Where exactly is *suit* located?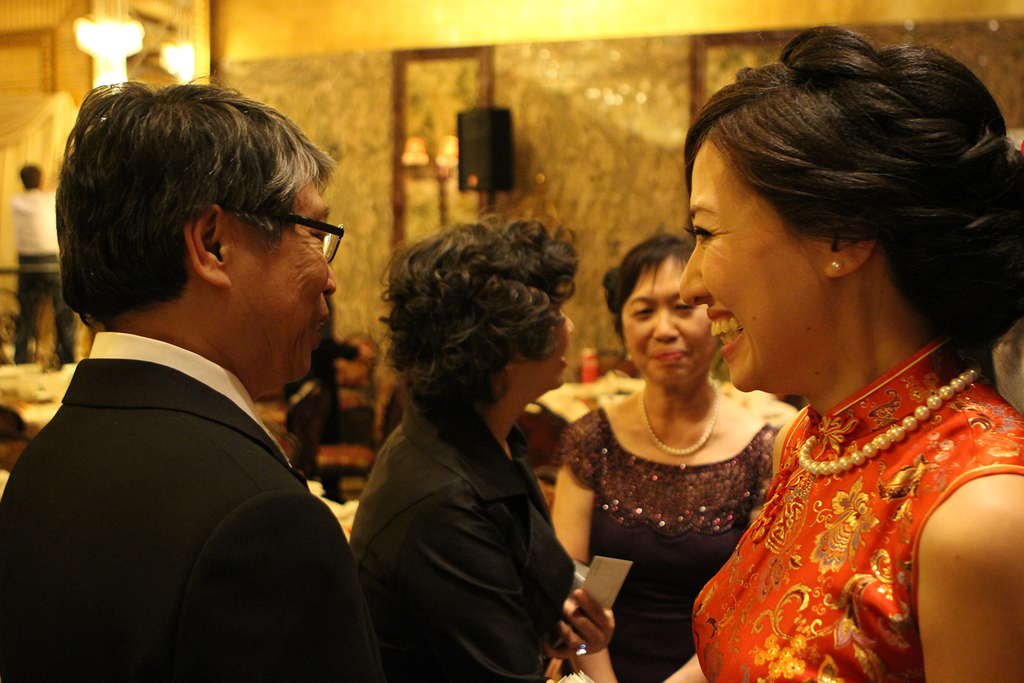
Its bounding box is BBox(4, 242, 381, 669).
